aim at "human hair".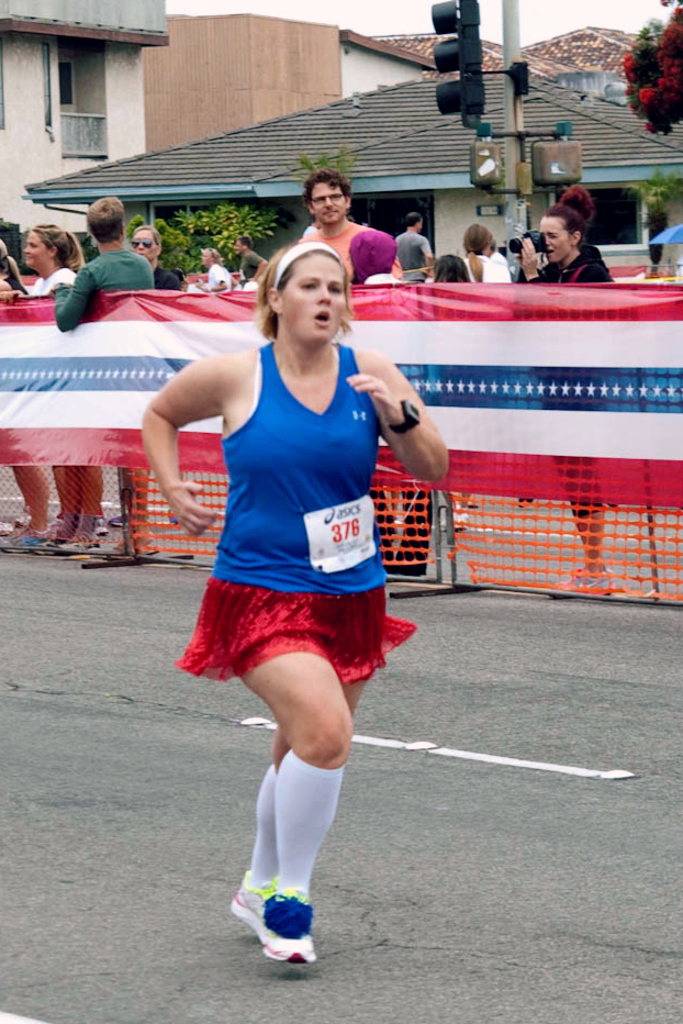
Aimed at bbox=[130, 226, 161, 258].
